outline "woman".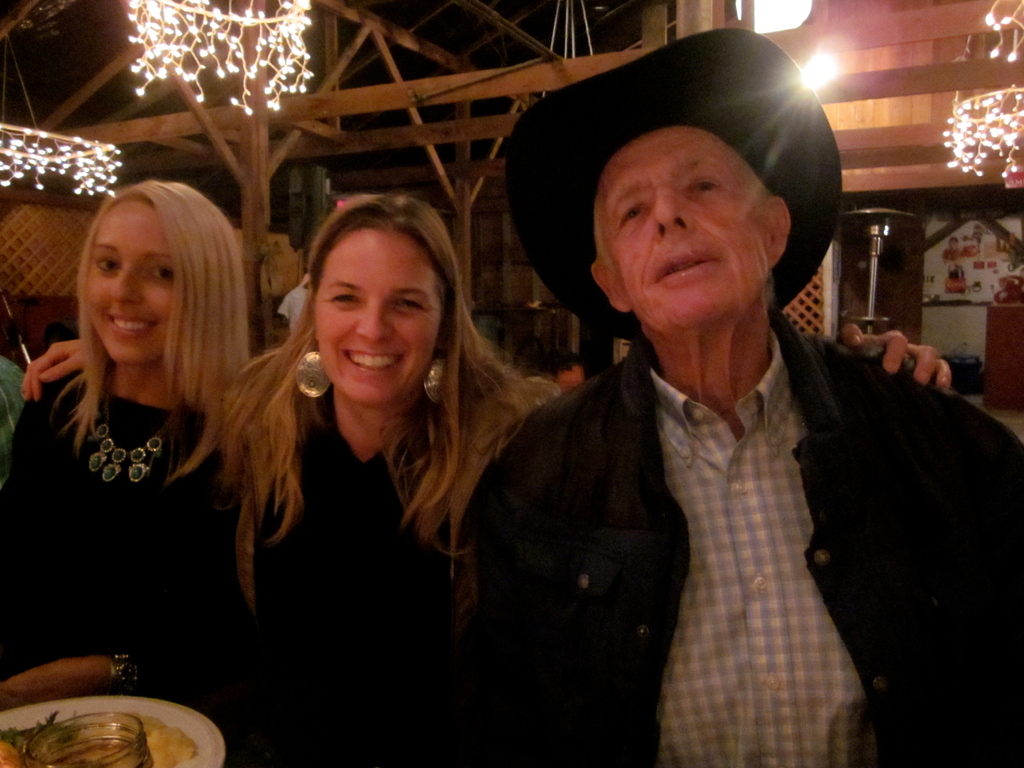
Outline: 13 190 959 767.
